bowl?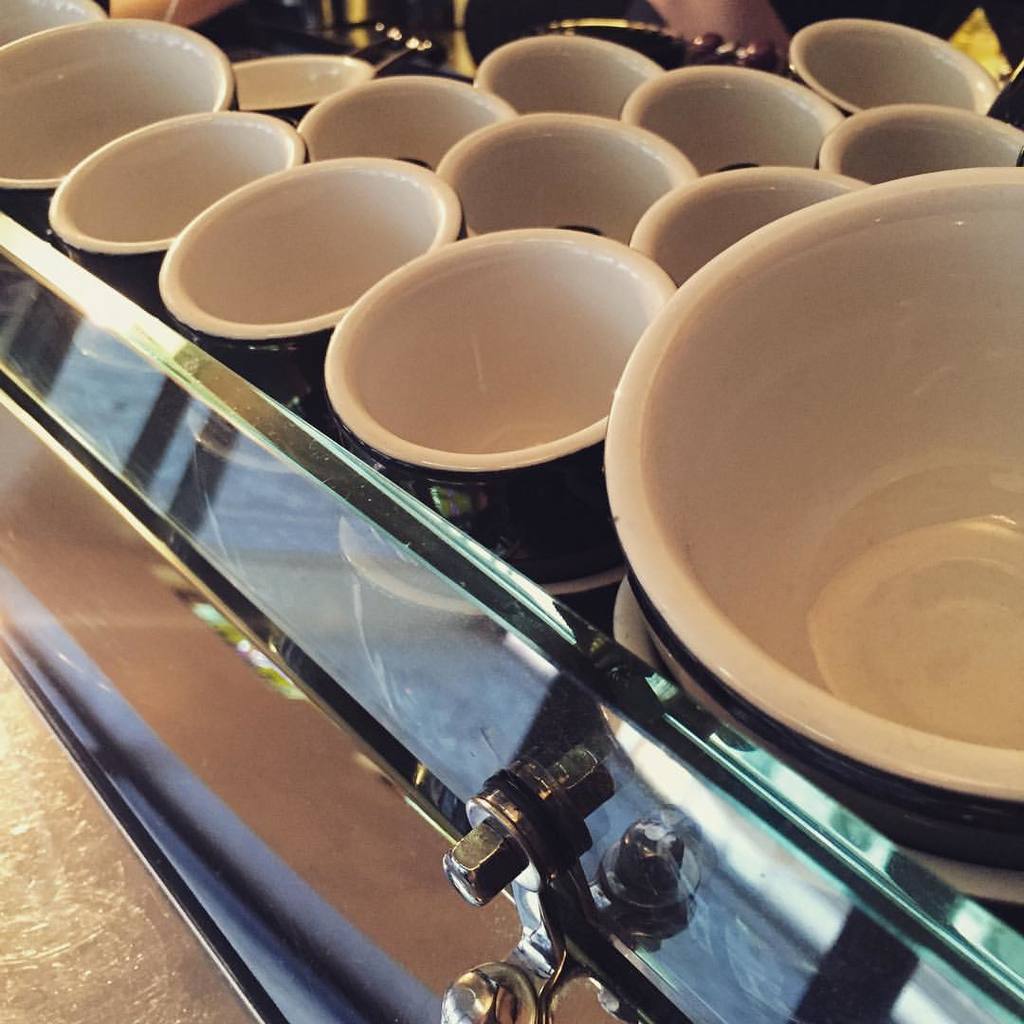
Rect(0, 0, 103, 41)
